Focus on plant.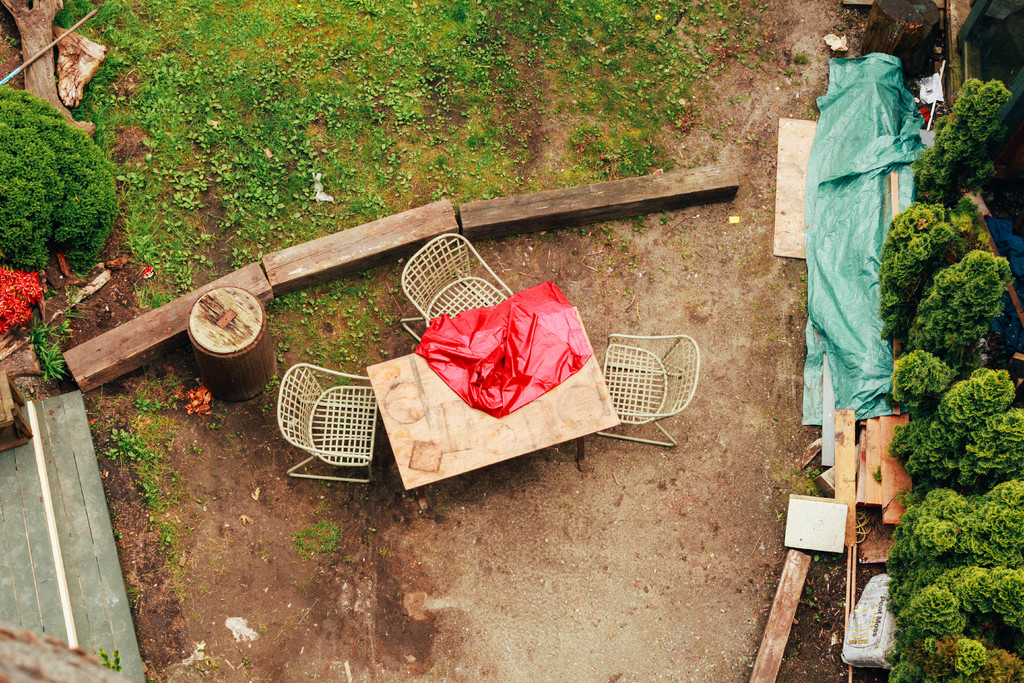
Focused at region(374, 541, 390, 557).
